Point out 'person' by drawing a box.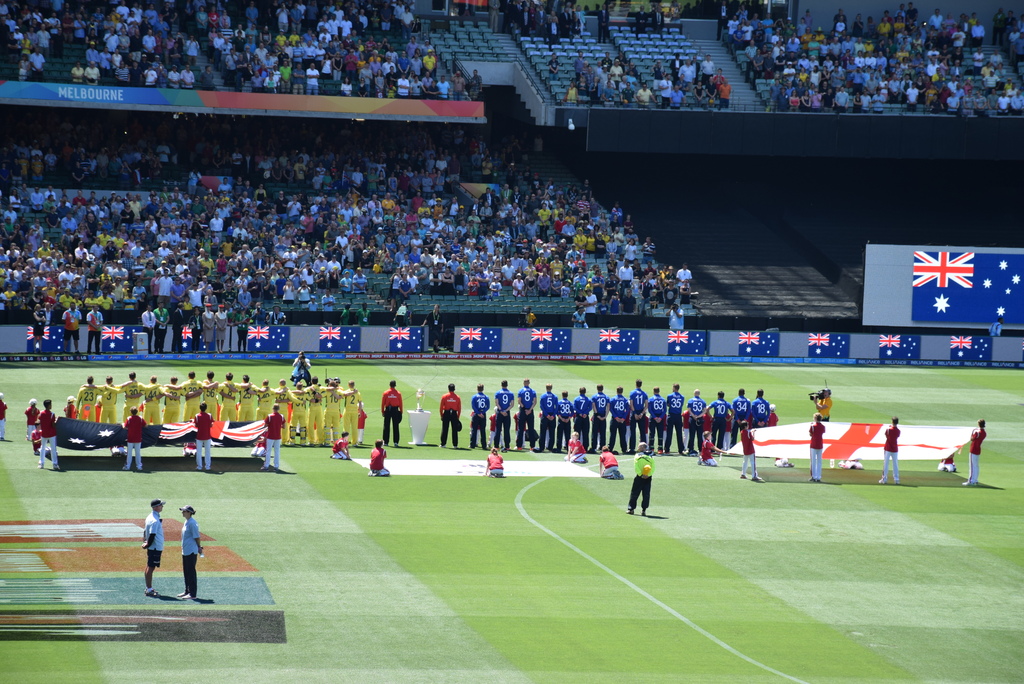
Rect(567, 301, 589, 325).
